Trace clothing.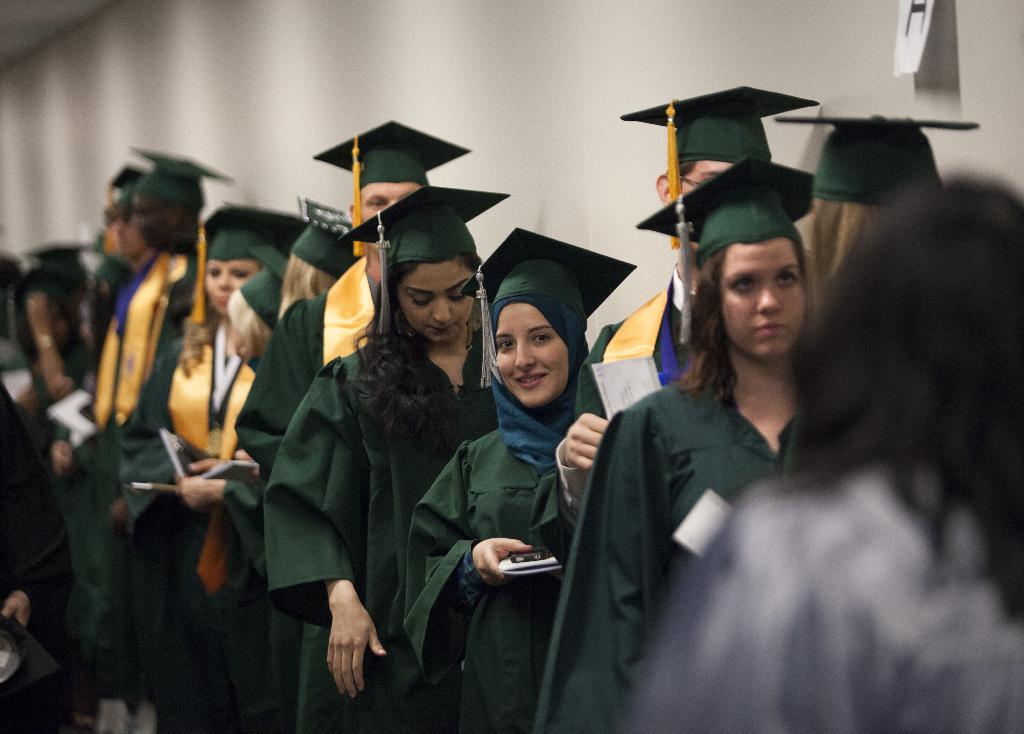
Traced to 49 250 196 614.
